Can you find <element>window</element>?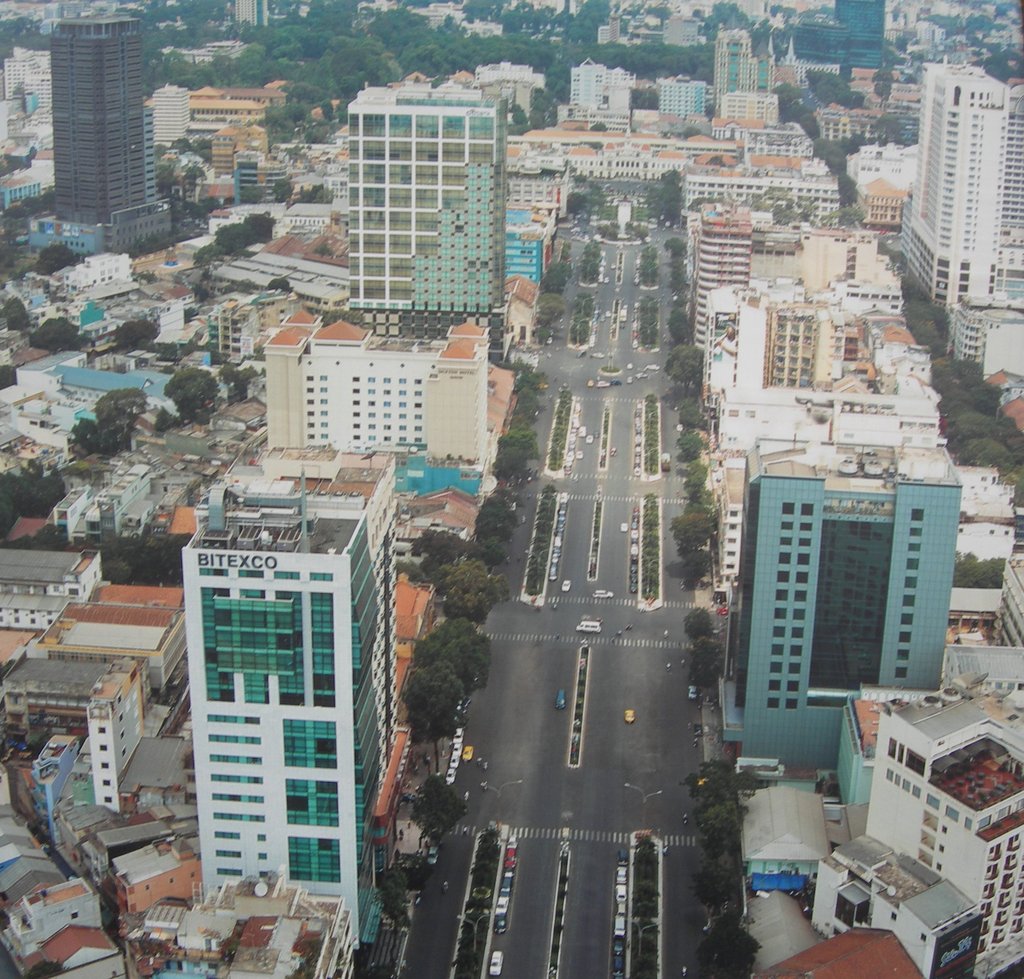
Yes, bounding box: (x1=922, y1=809, x2=941, y2=826).
